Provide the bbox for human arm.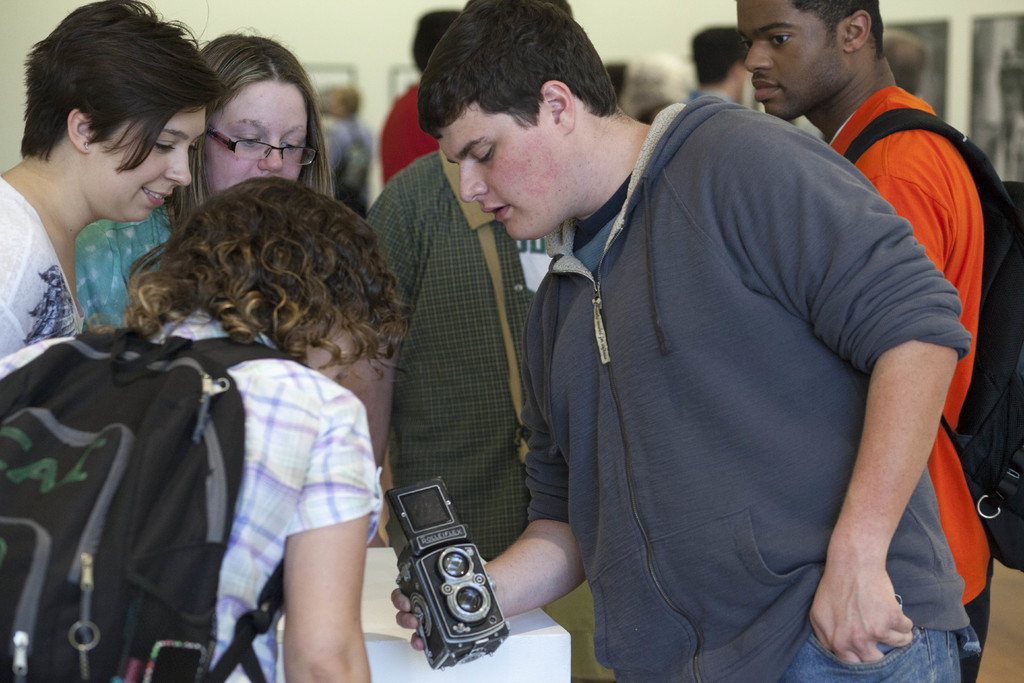
(808, 254, 985, 682).
